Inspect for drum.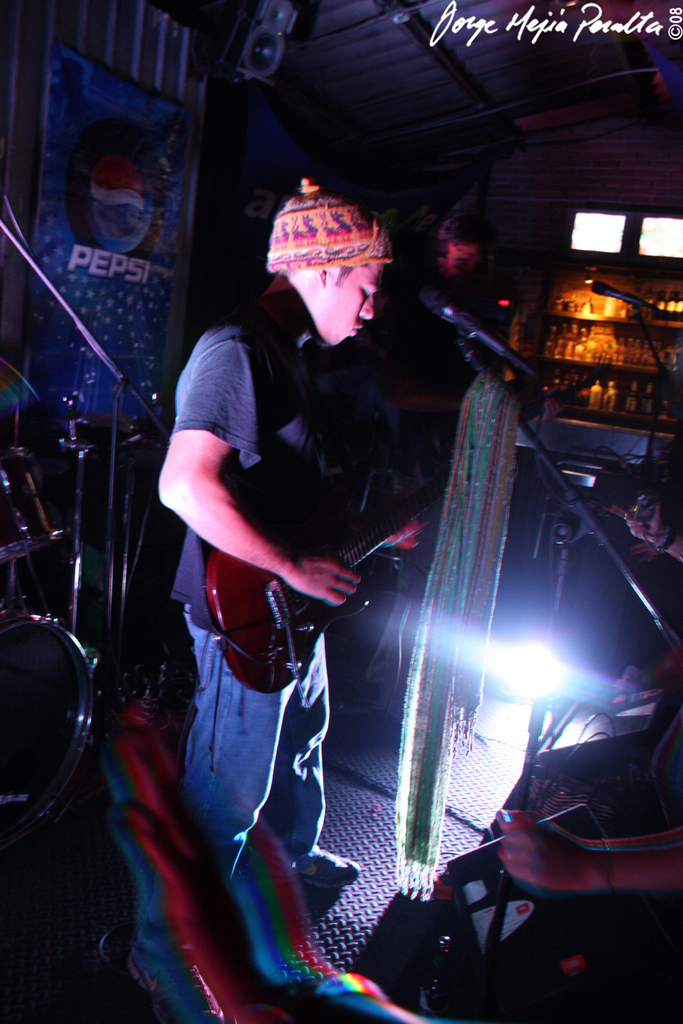
Inspection: <bbox>0, 444, 67, 570</bbox>.
